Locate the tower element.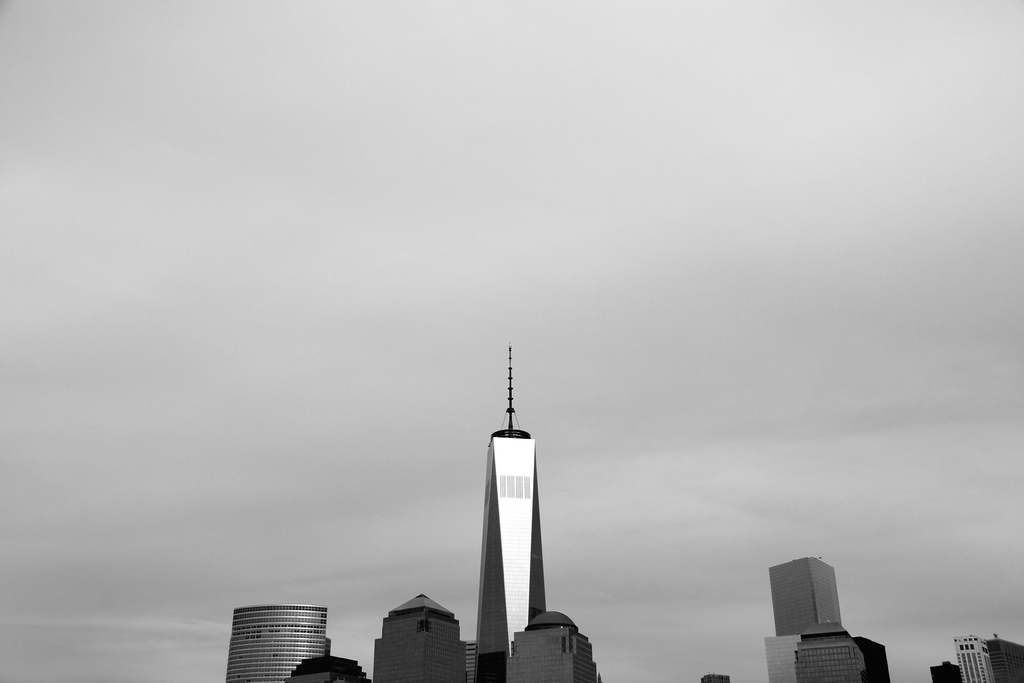
Element bbox: l=371, t=593, r=463, b=682.
